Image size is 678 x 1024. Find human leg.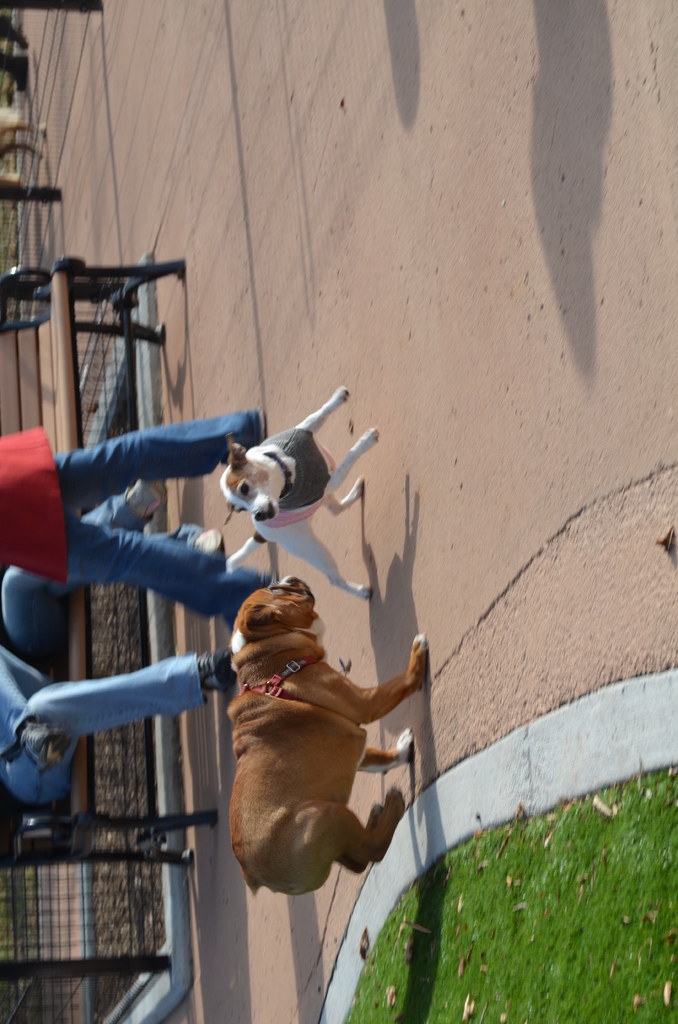
[left=0, top=646, right=229, bottom=808].
